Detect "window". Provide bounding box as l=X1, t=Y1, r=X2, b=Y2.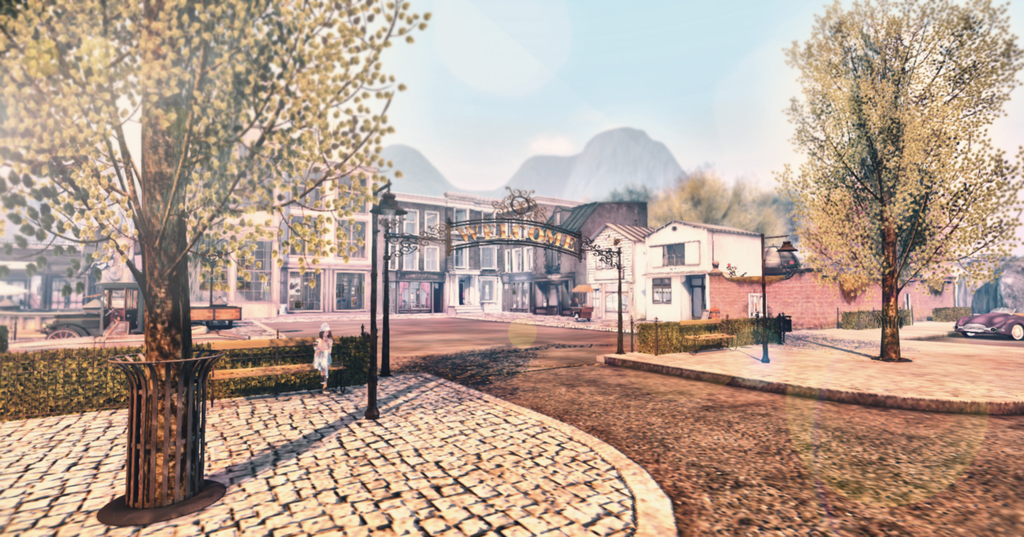
l=403, t=244, r=417, b=270.
